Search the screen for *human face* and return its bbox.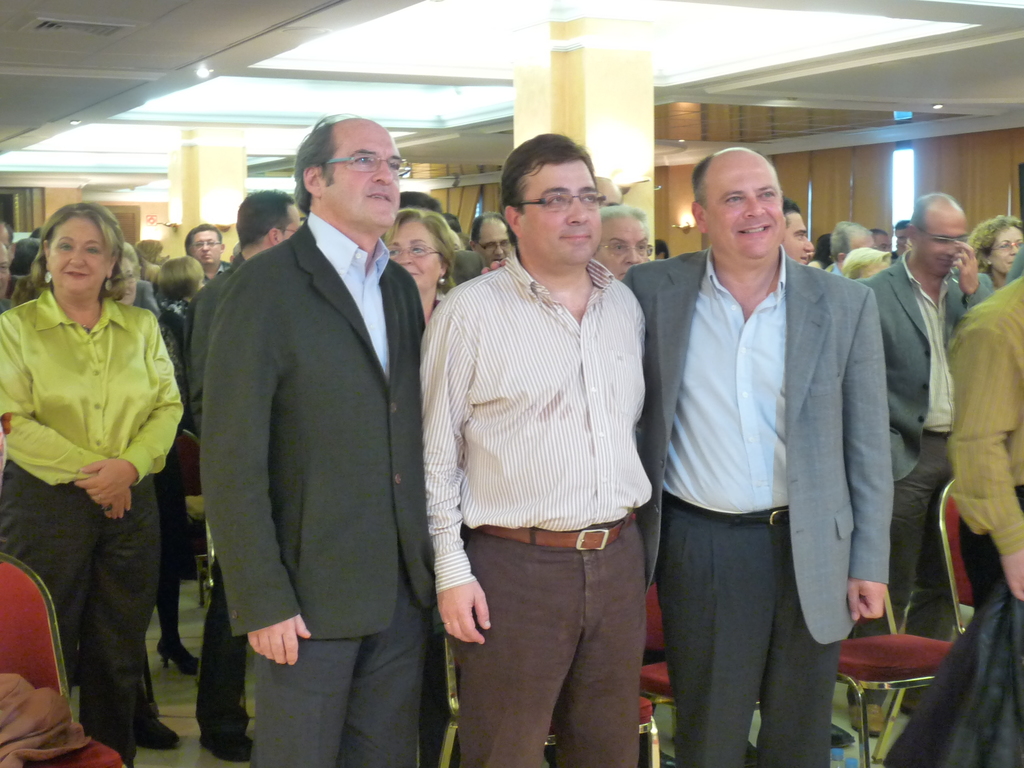
Found: box=[520, 158, 605, 262].
